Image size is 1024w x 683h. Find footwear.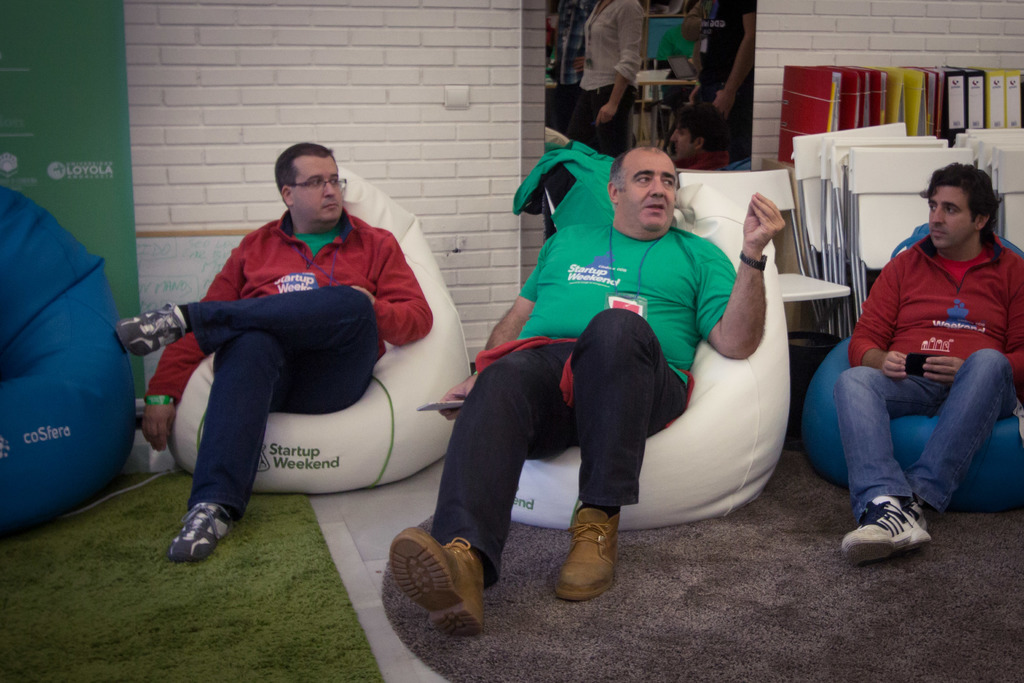
l=560, t=520, r=629, b=616.
